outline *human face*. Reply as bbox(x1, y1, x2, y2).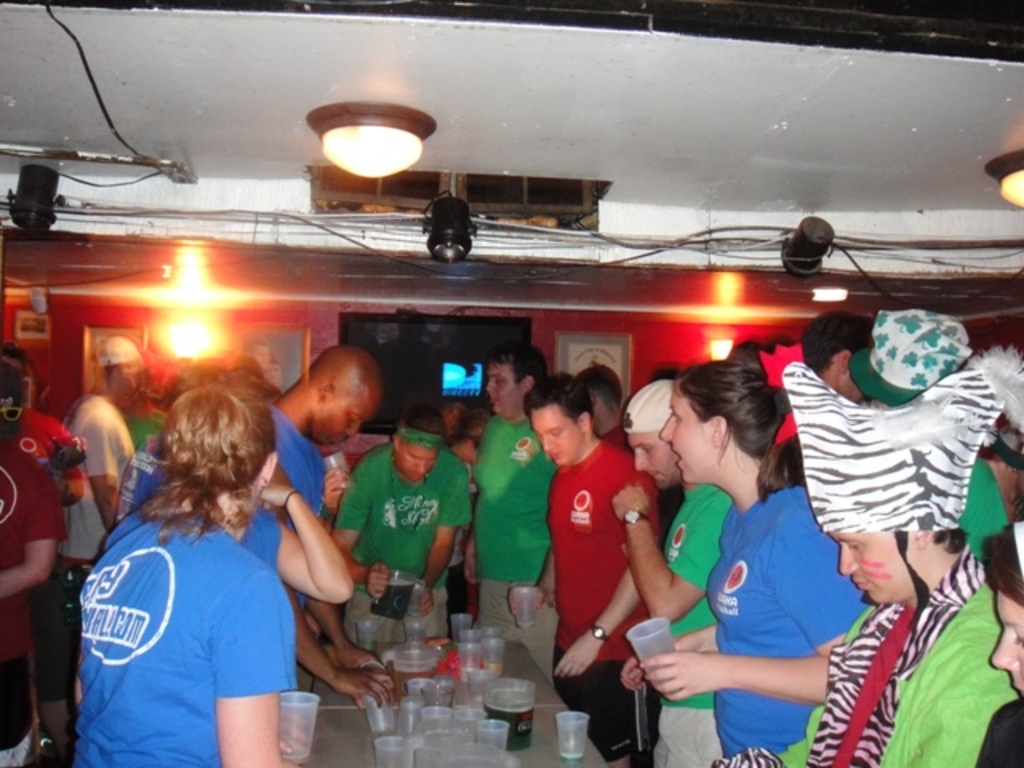
bbox(315, 395, 378, 448).
